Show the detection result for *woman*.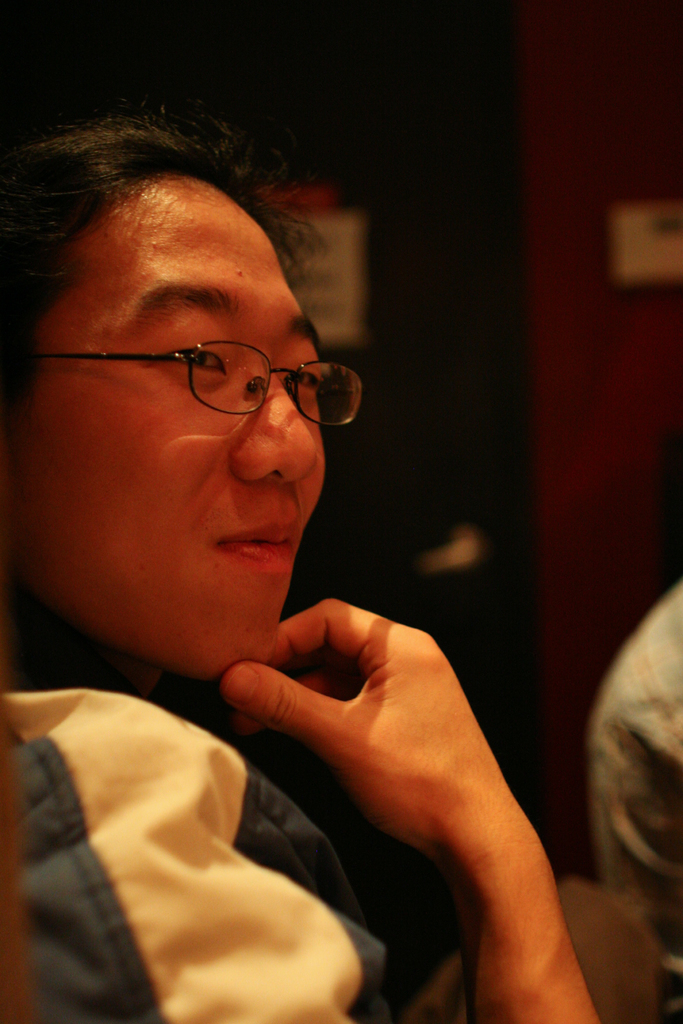
[23, 129, 577, 993].
